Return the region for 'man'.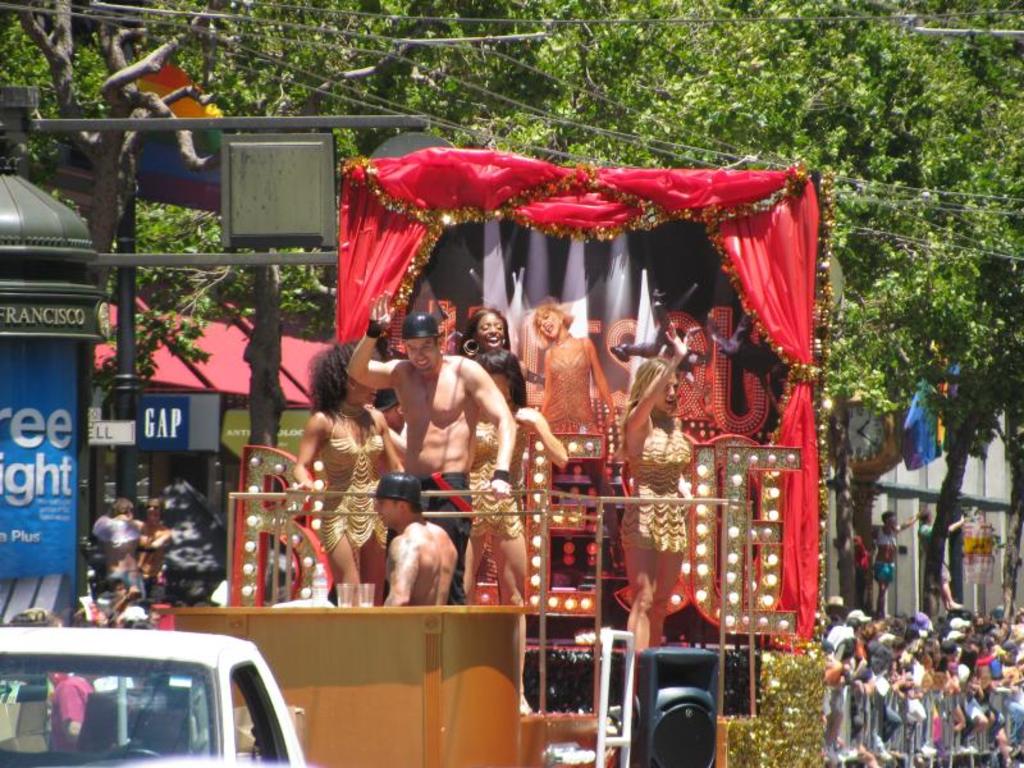
91,577,143,625.
